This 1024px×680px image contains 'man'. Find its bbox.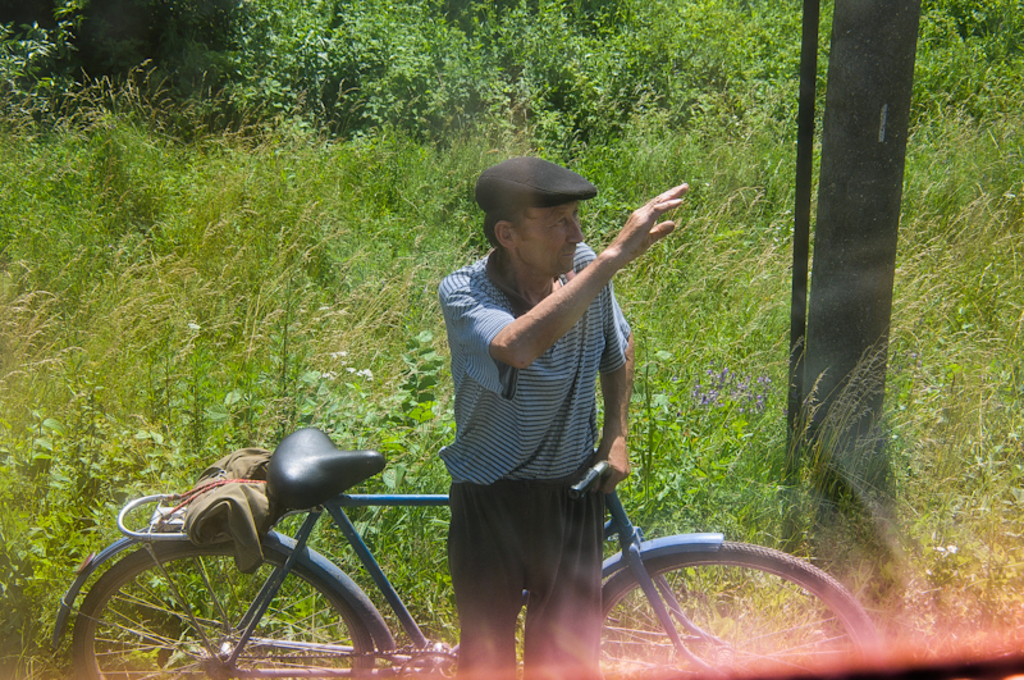
detection(435, 152, 689, 679).
